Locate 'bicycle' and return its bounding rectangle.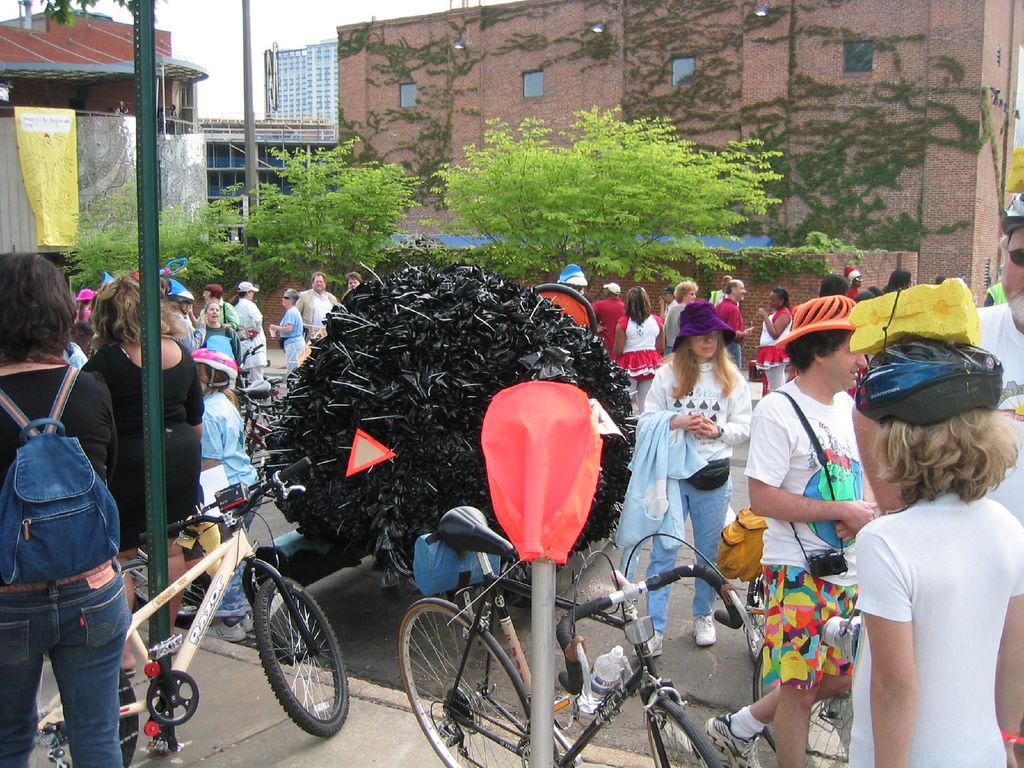
<region>395, 506, 767, 767</region>.
